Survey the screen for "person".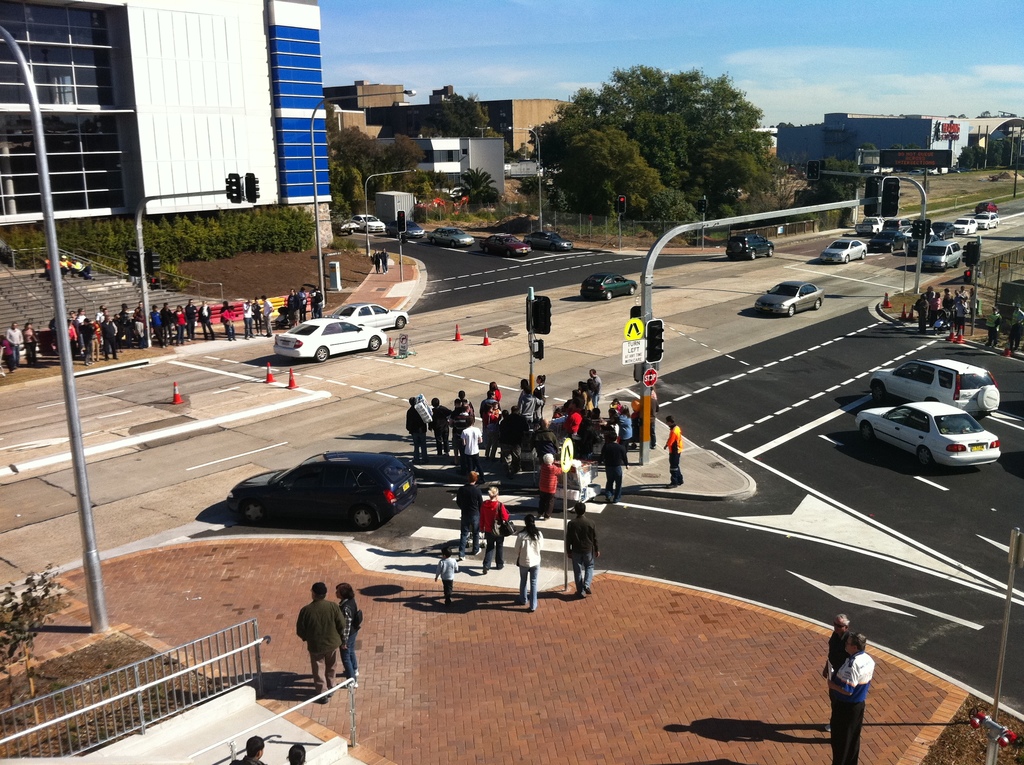
Survey found: <bbox>451, 472, 485, 565</bbox>.
